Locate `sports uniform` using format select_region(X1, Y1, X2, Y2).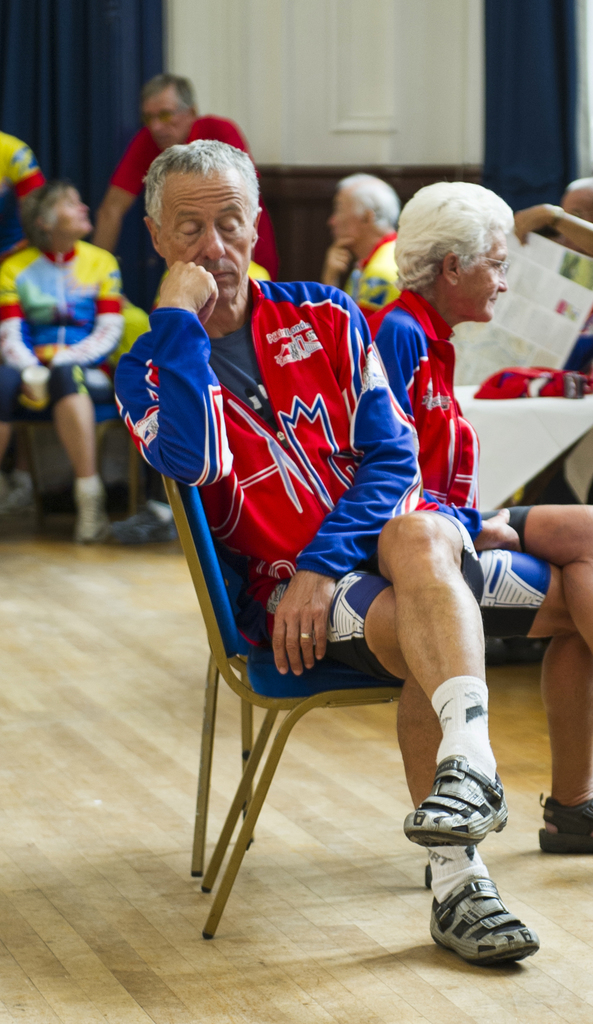
select_region(0, 113, 49, 262).
